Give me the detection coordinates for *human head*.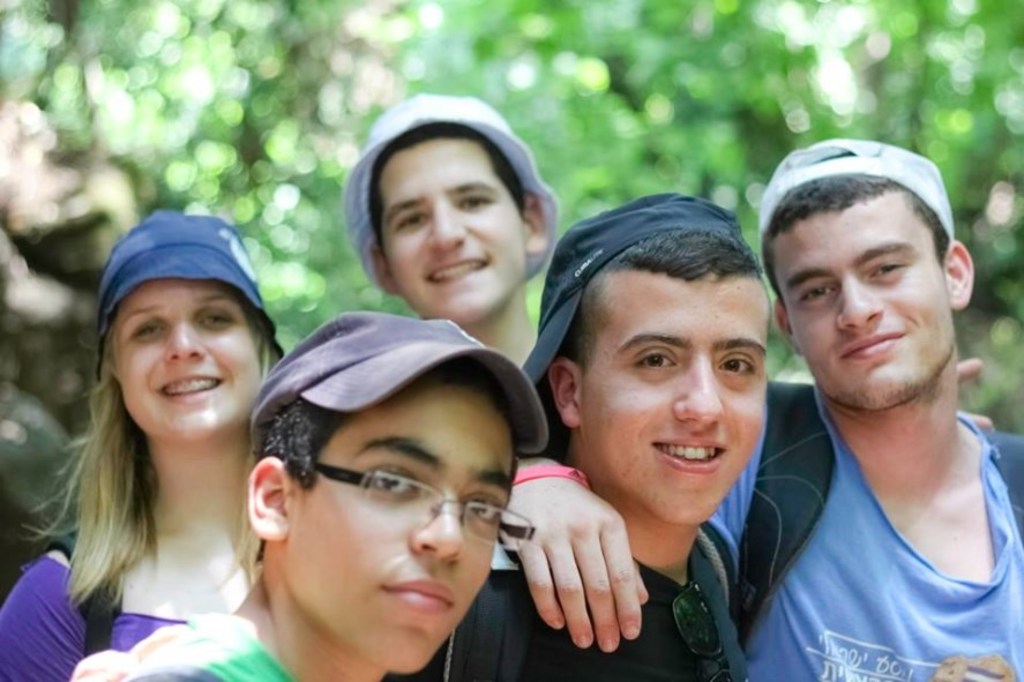
locate(556, 197, 787, 505).
